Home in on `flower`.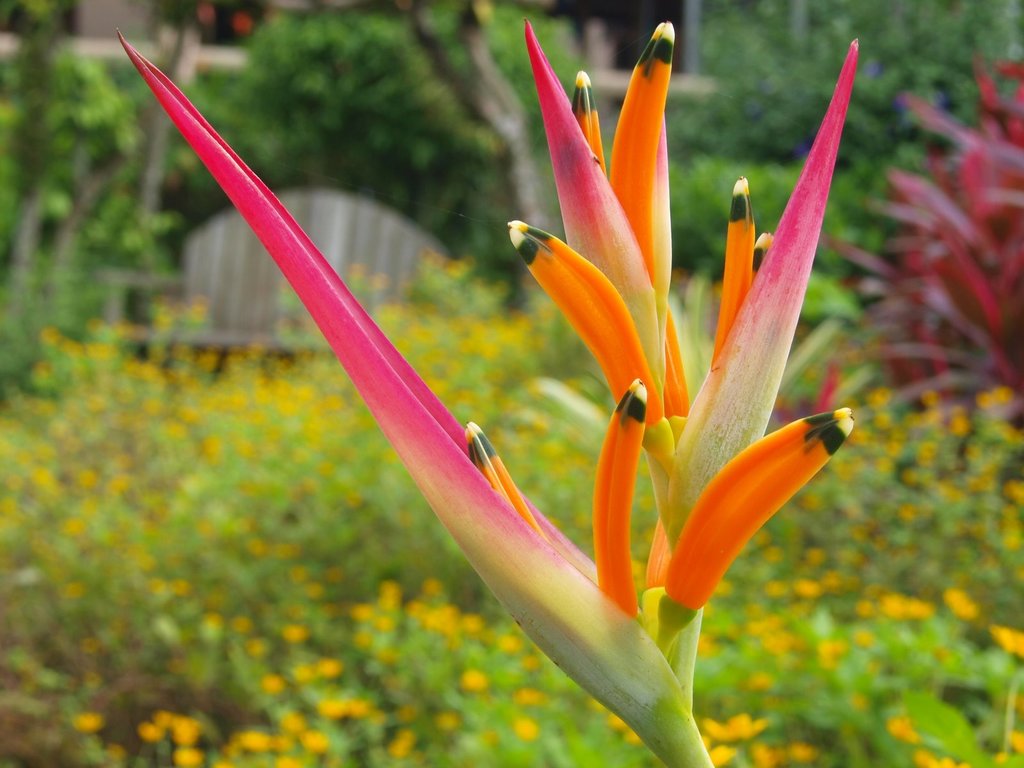
Homed in at (104, 0, 857, 748).
